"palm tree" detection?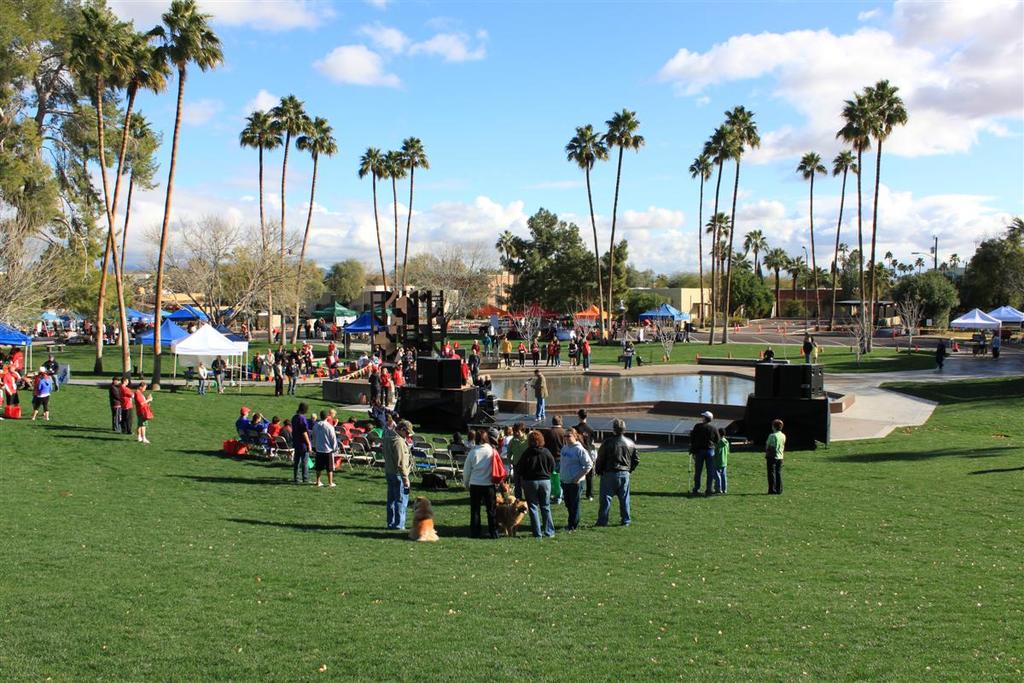
714,96,754,351
